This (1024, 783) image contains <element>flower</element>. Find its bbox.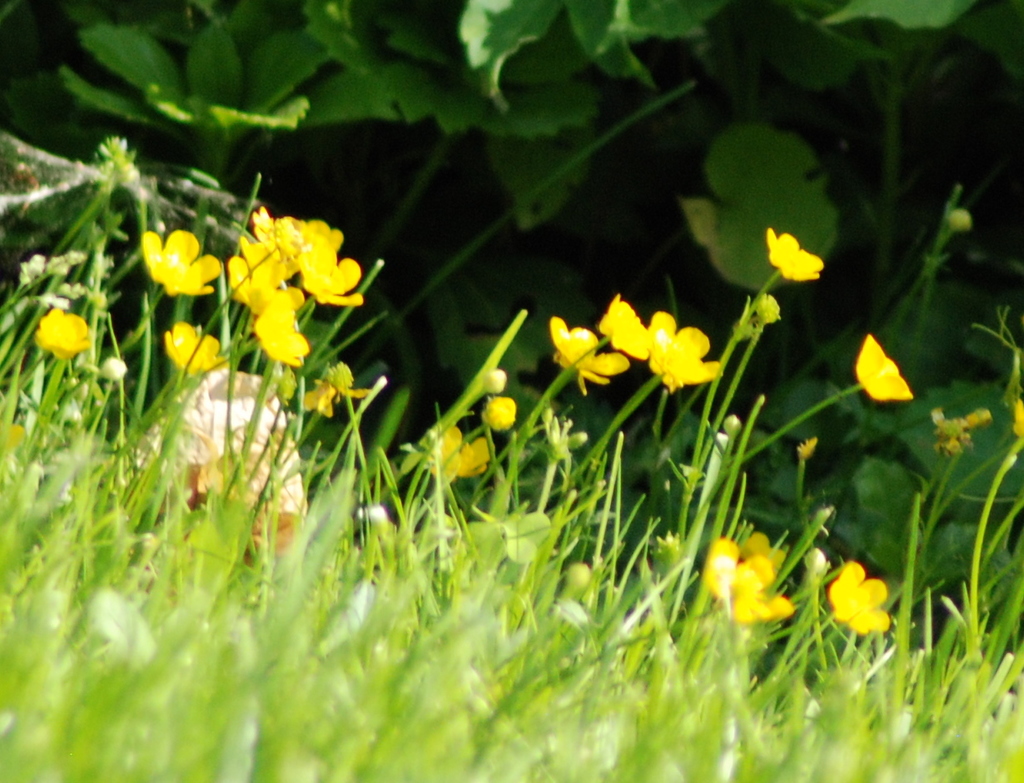
detection(549, 312, 629, 396).
